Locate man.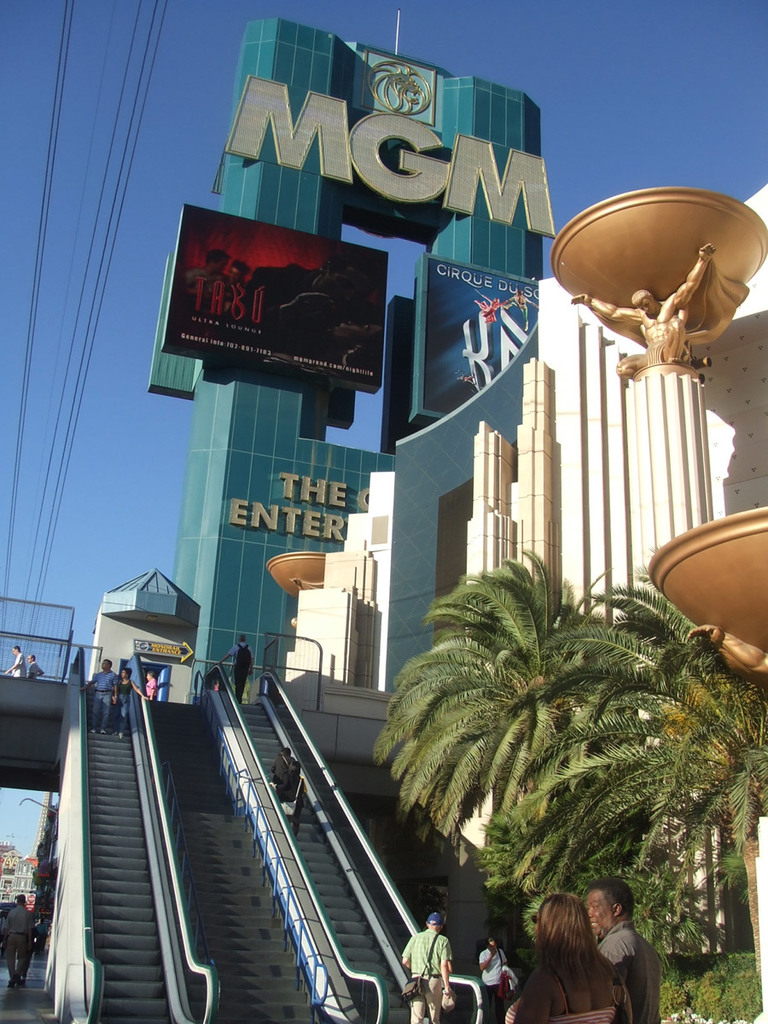
Bounding box: [399, 911, 456, 1023].
